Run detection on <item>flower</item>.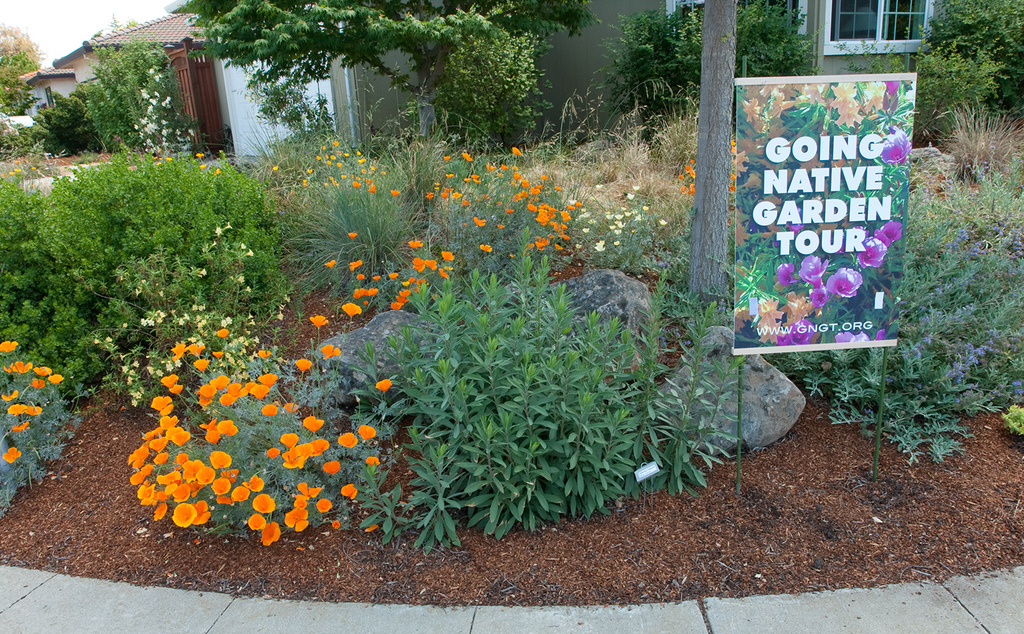
Result: {"left": 4, "top": 362, "right": 14, "bottom": 374}.
